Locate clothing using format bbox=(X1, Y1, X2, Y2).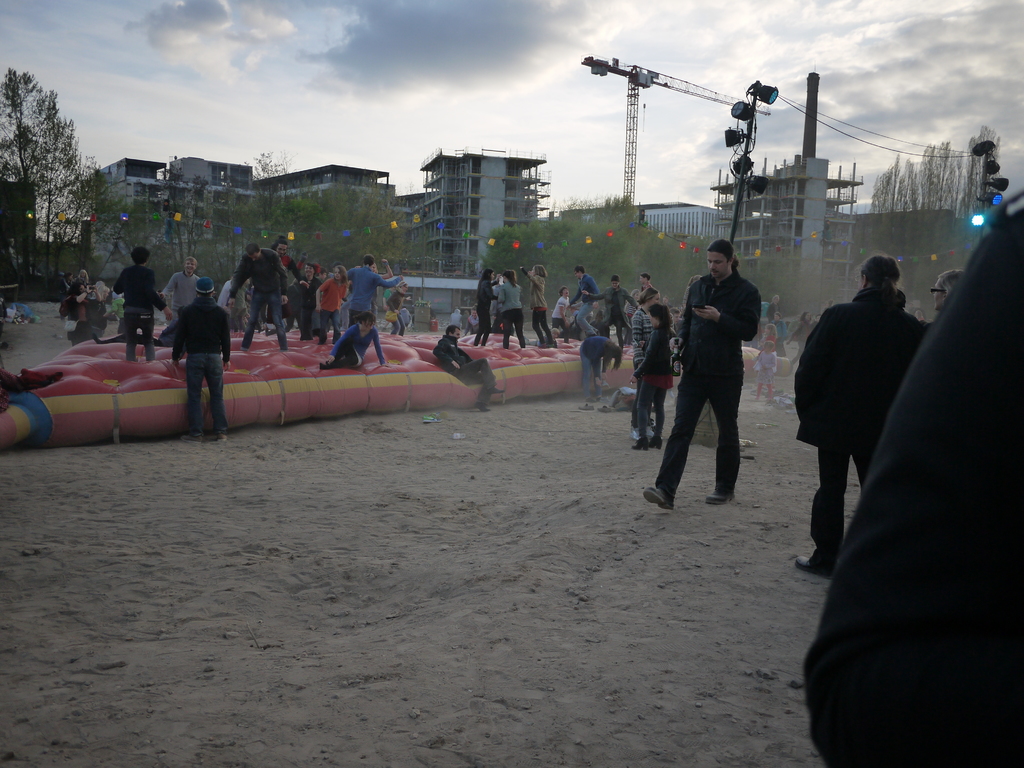
bbox=(488, 280, 525, 348).
